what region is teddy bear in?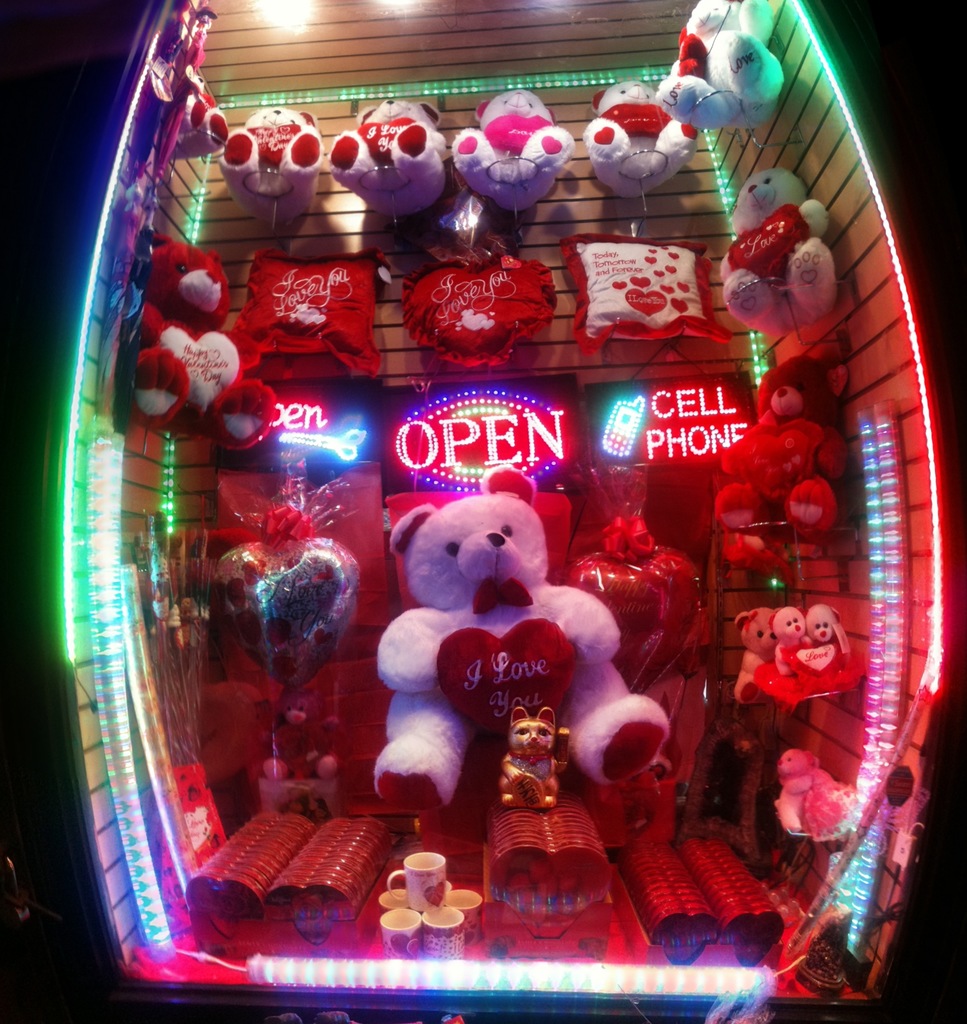
box(577, 78, 694, 200).
